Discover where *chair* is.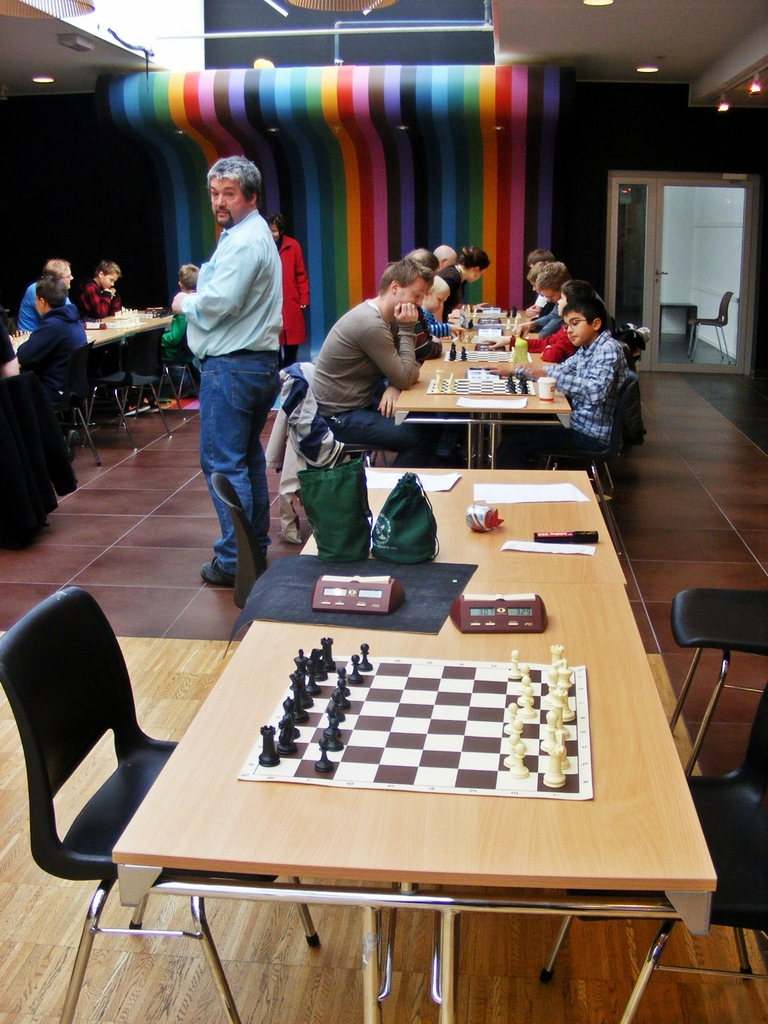
Discovered at [121,323,172,435].
